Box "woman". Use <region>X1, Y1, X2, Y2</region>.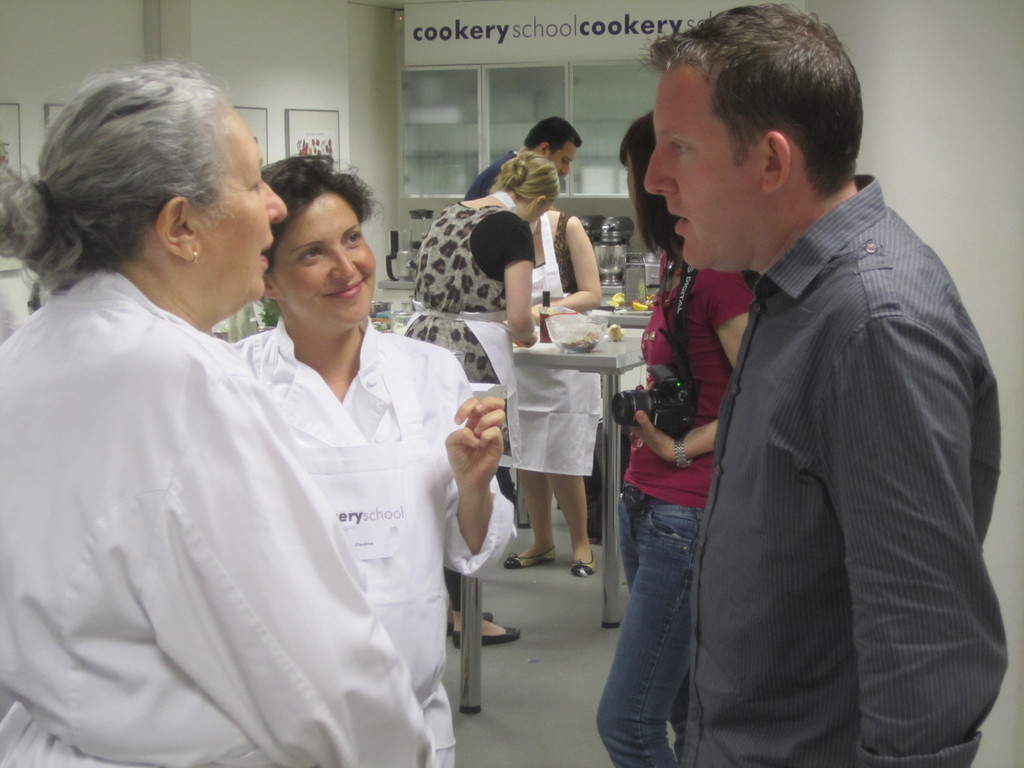
<region>383, 153, 571, 659</region>.
